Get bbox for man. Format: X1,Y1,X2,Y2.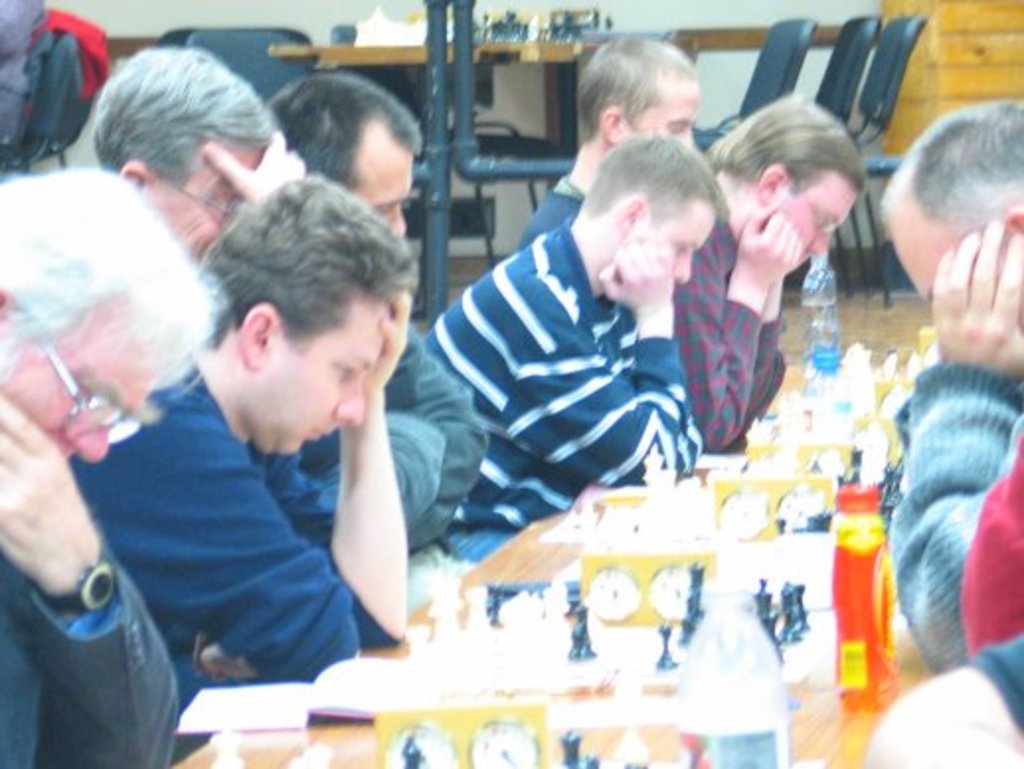
395,93,773,557.
